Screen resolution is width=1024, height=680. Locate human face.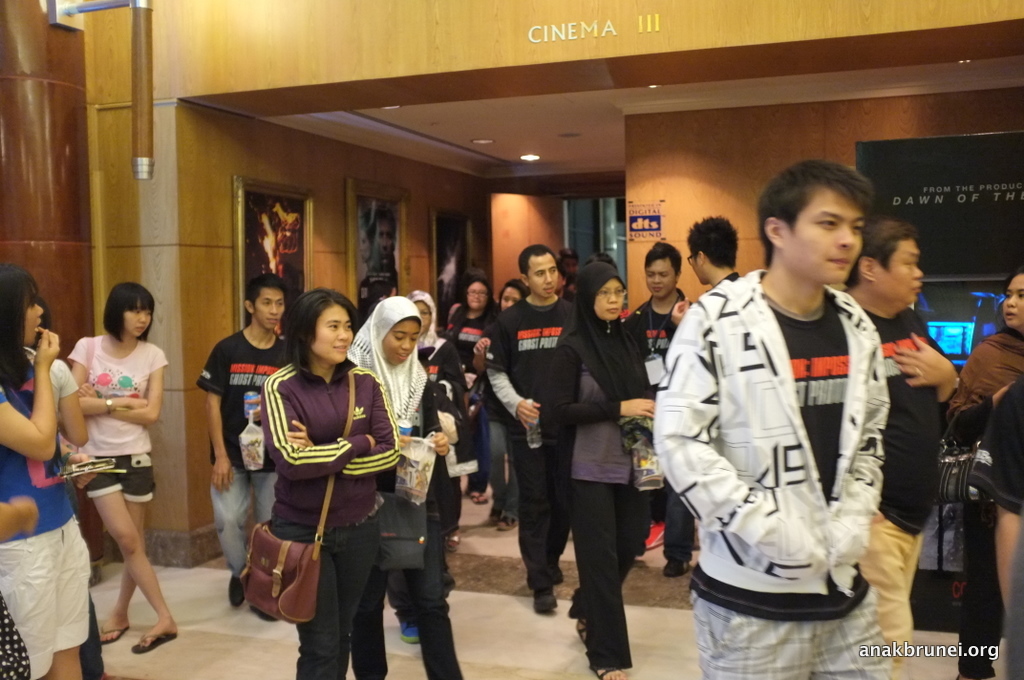
pyautogui.locateOnScreen(26, 291, 43, 343).
